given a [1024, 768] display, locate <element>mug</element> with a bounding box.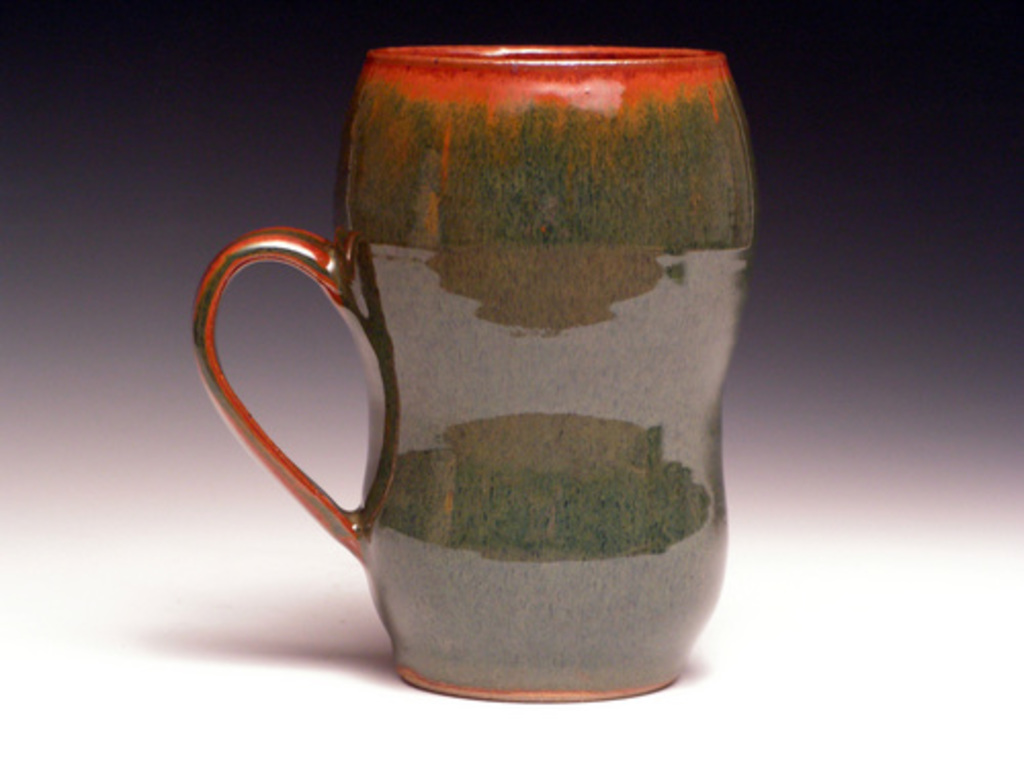
Located: pyautogui.locateOnScreen(195, 37, 758, 707).
